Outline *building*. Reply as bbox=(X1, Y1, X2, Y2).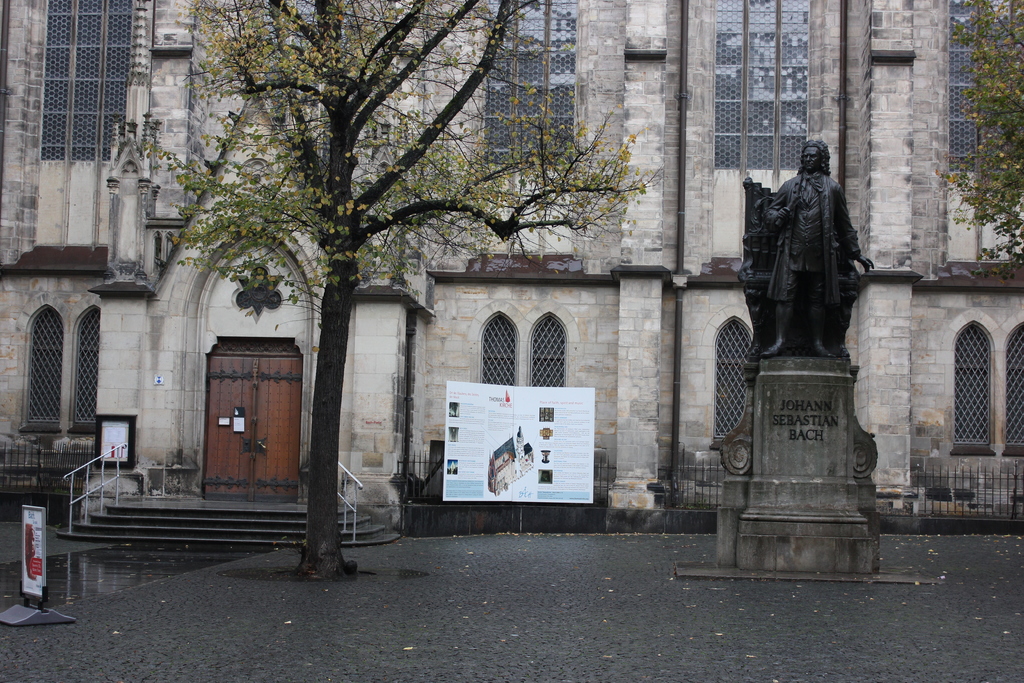
bbox=(0, 0, 1023, 544).
